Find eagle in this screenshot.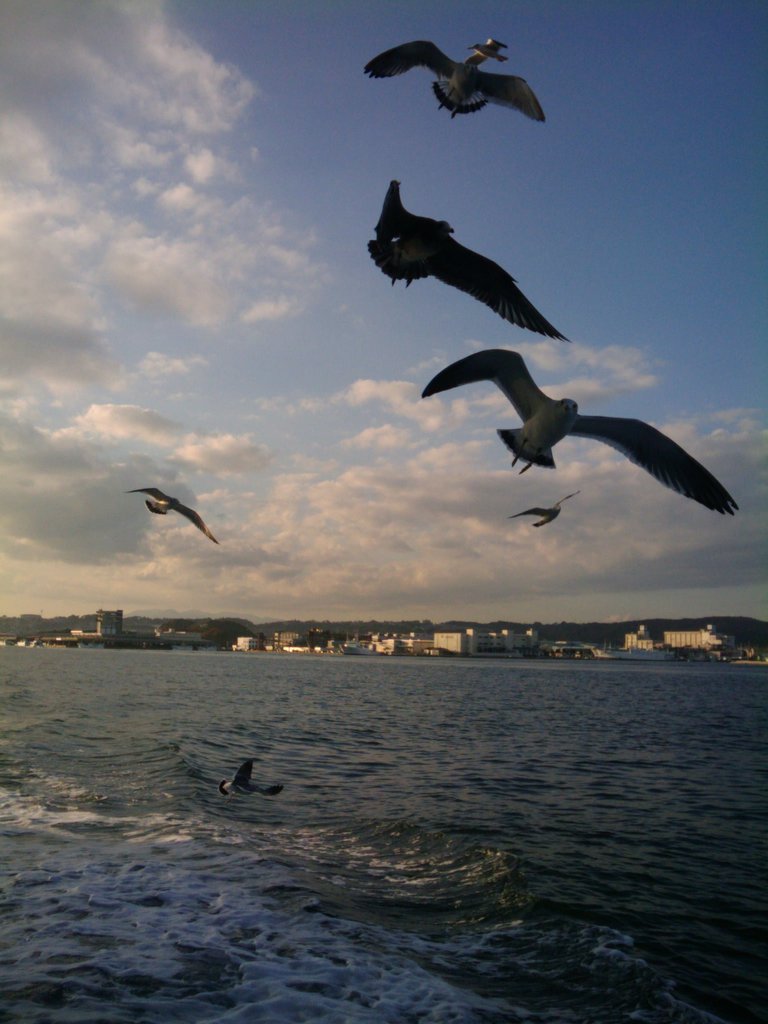
The bounding box for eagle is bbox=[417, 349, 742, 519].
